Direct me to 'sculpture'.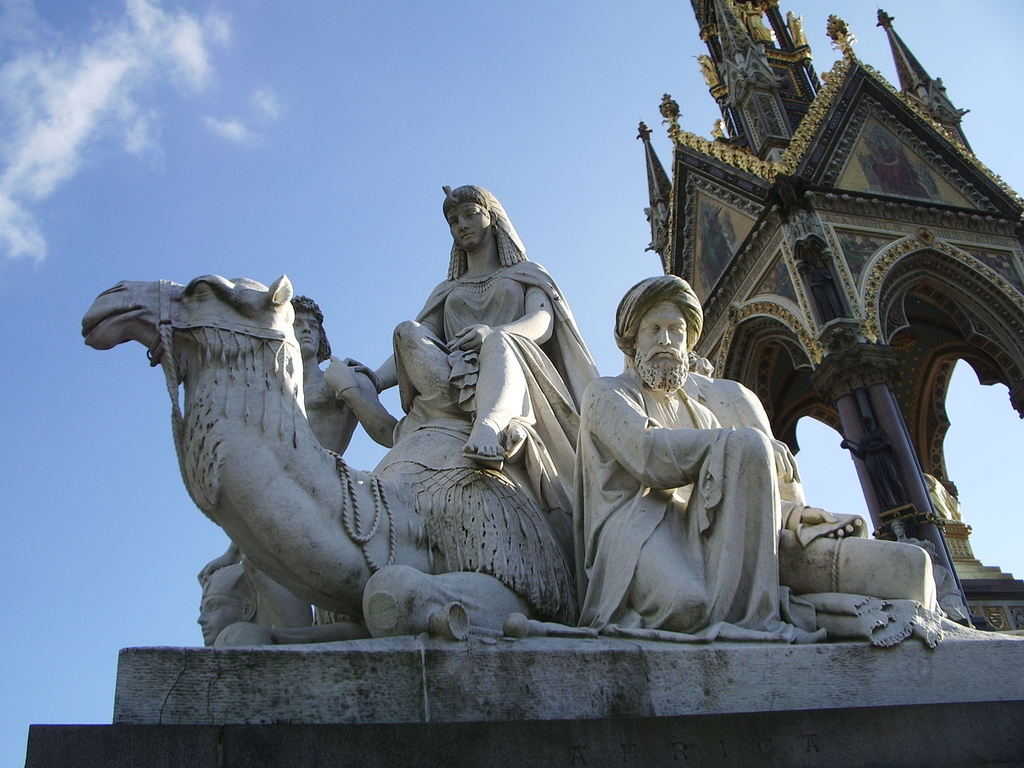
Direction: 80 179 988 655.
